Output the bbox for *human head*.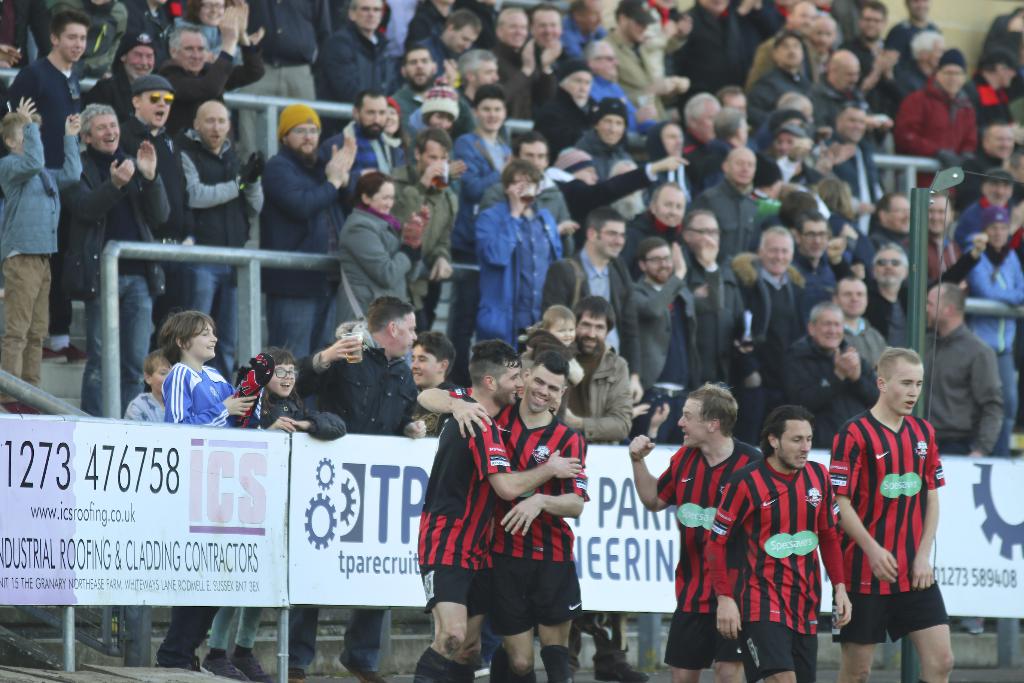
[723, 89, 746, 120].
